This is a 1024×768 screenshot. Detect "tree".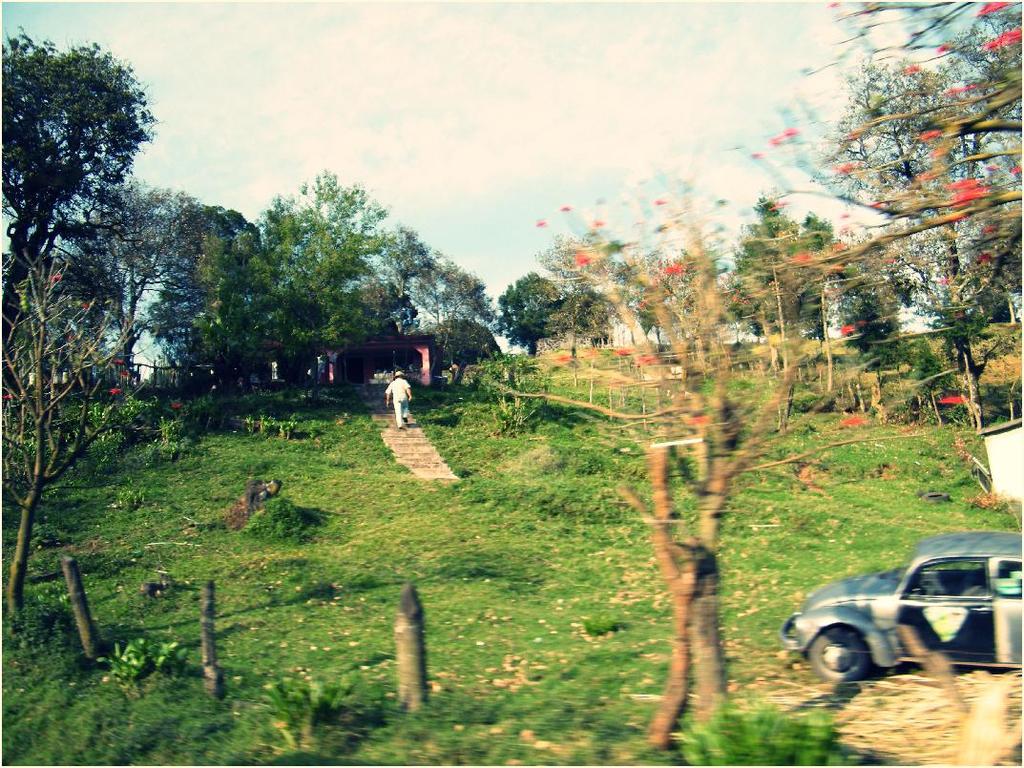
{"left": 566, "top": 232, "right": 630, "bottom": 370}.
